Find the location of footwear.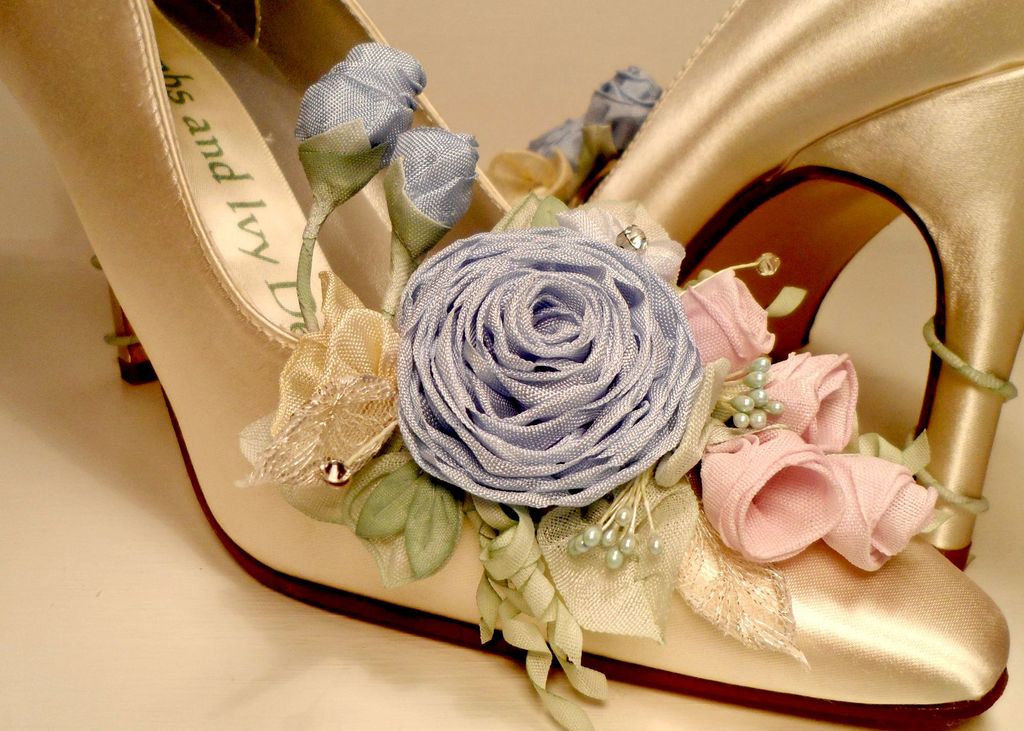
Location: locate(0, 0, 1012, 725).
